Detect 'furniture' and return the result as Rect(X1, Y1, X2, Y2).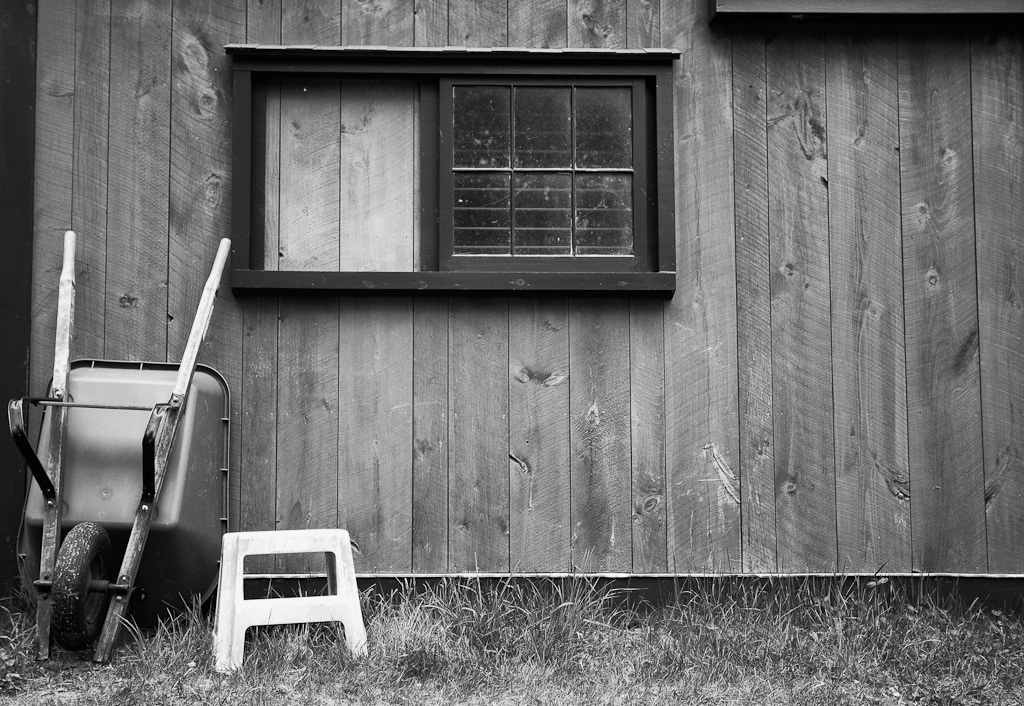
Rect(210, 524, 370, 677).
